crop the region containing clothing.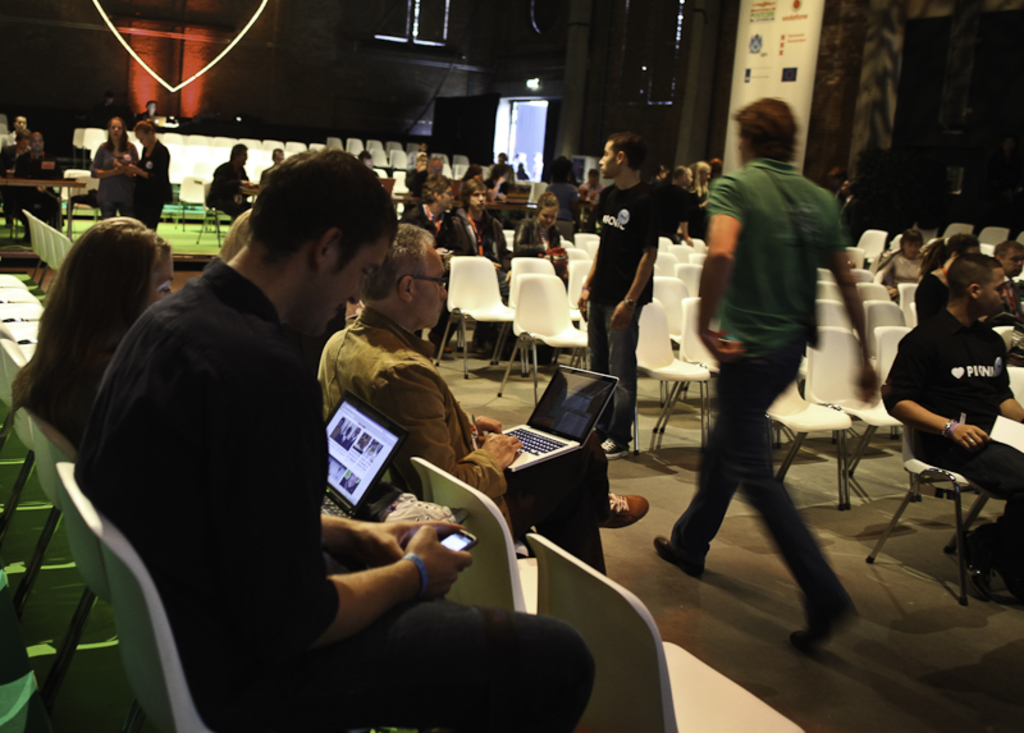
Crop region: select_region(206, 157, 250, 219).
